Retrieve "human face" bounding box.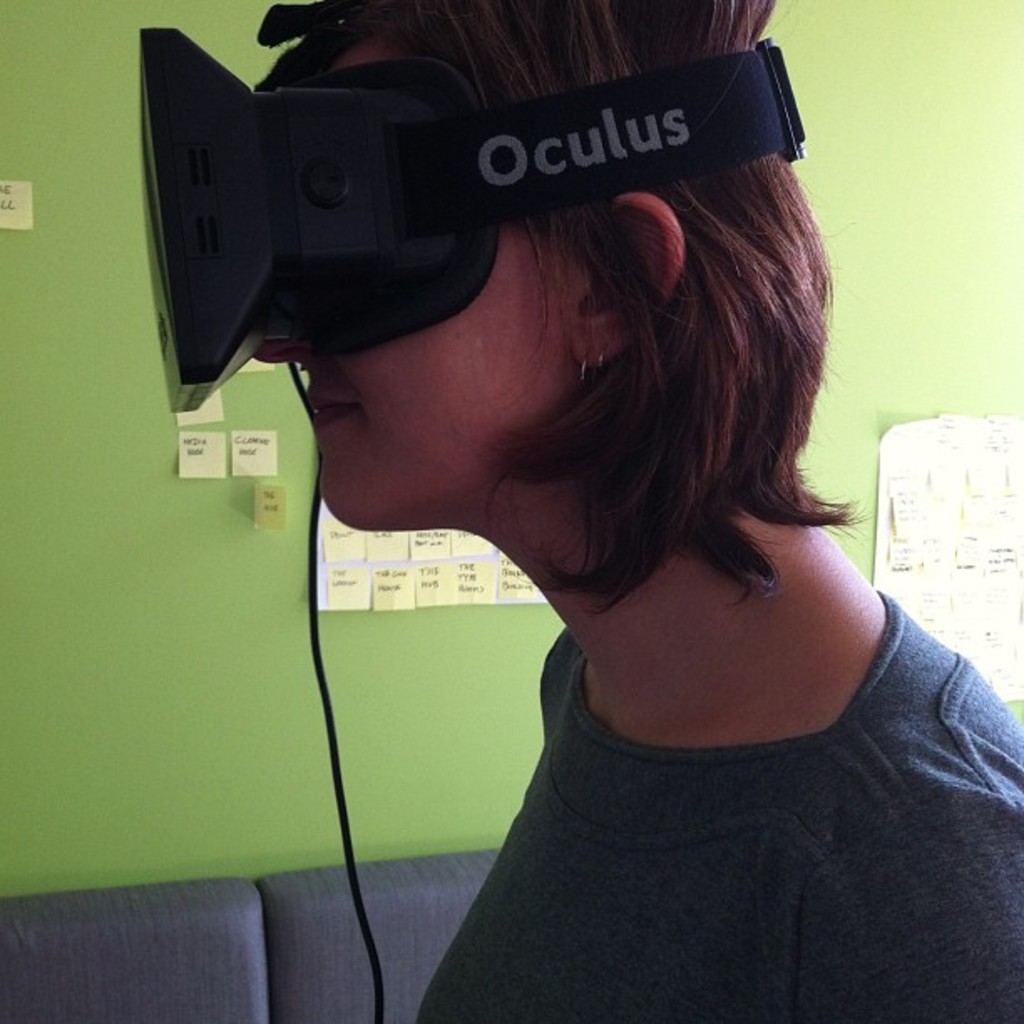
Bounding box: left=256, top=23, right=572, bottom=530.
